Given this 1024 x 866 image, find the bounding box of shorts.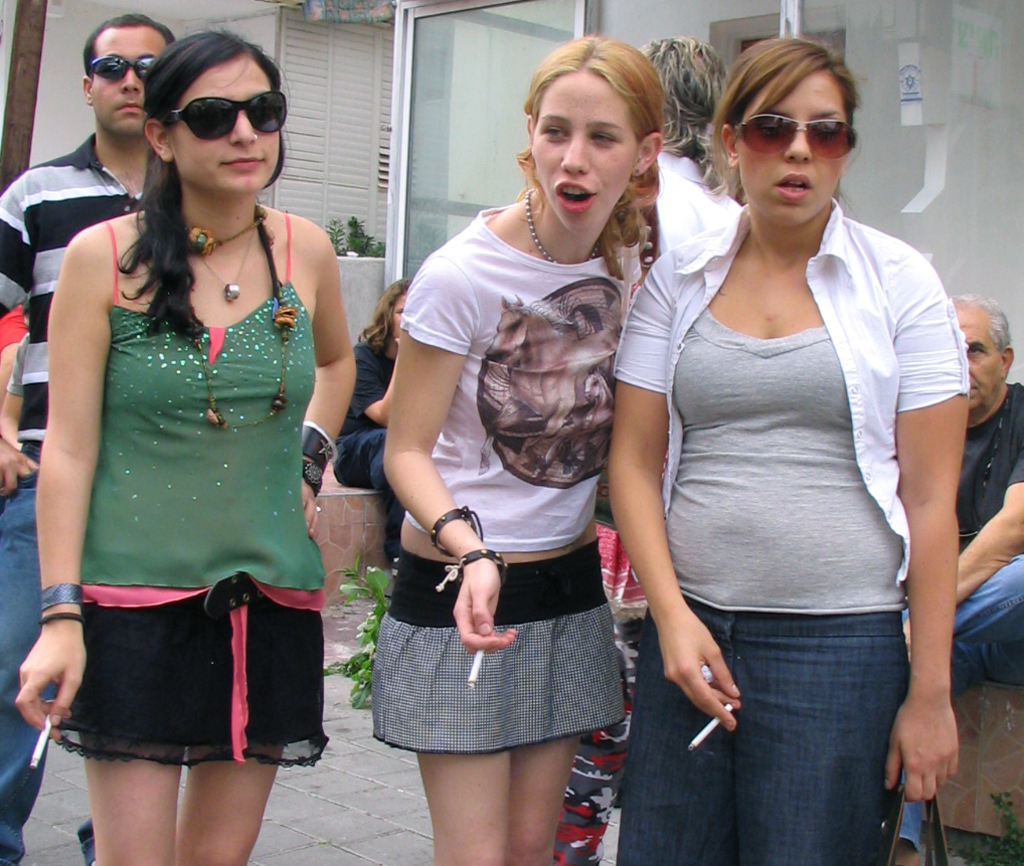
x1=53 y1=598 x2=333 y2=766.
